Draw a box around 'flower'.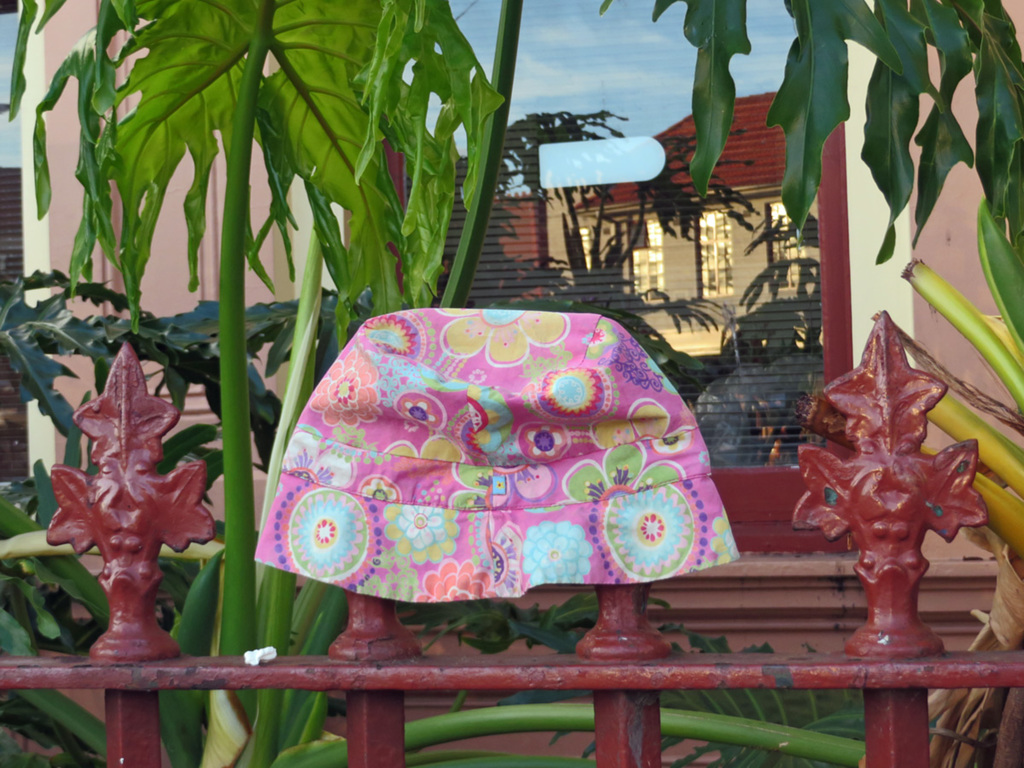
box=[562, 445, 683, 503].
